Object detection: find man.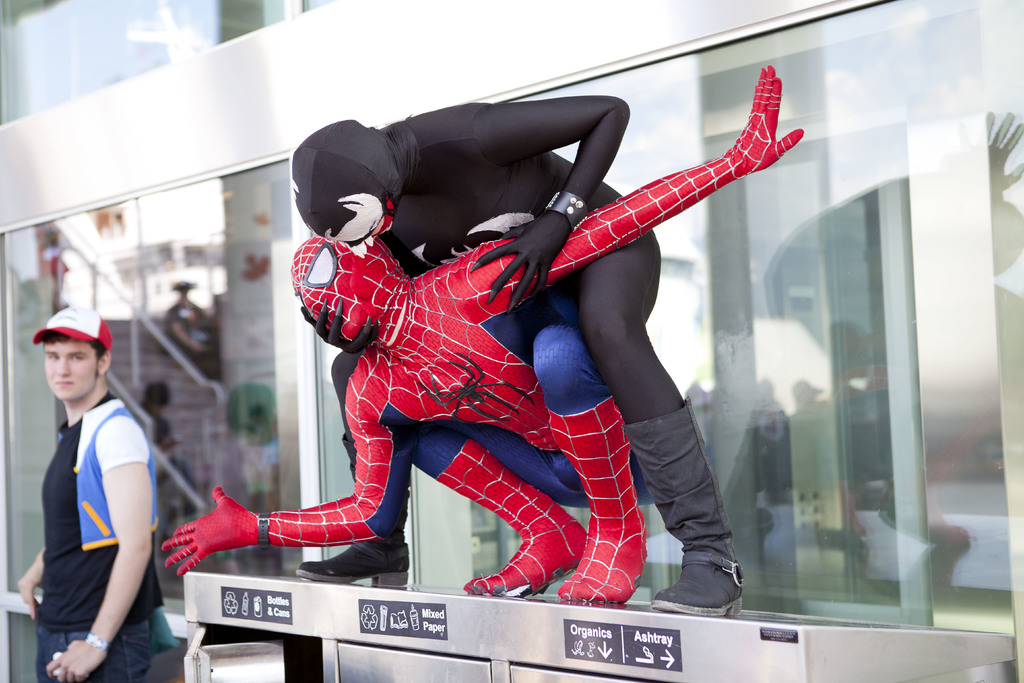
[x1=18, y1=301, x2=170, y2=682].
